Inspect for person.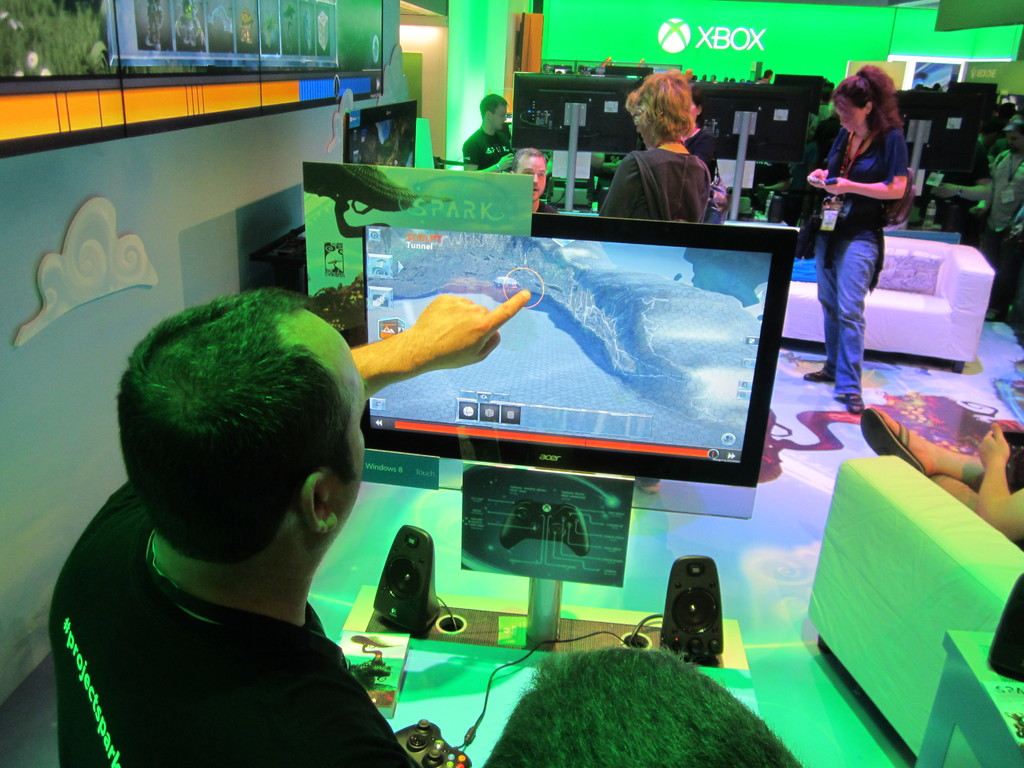
Inspection: bbox(465, 93, 516, 166).
